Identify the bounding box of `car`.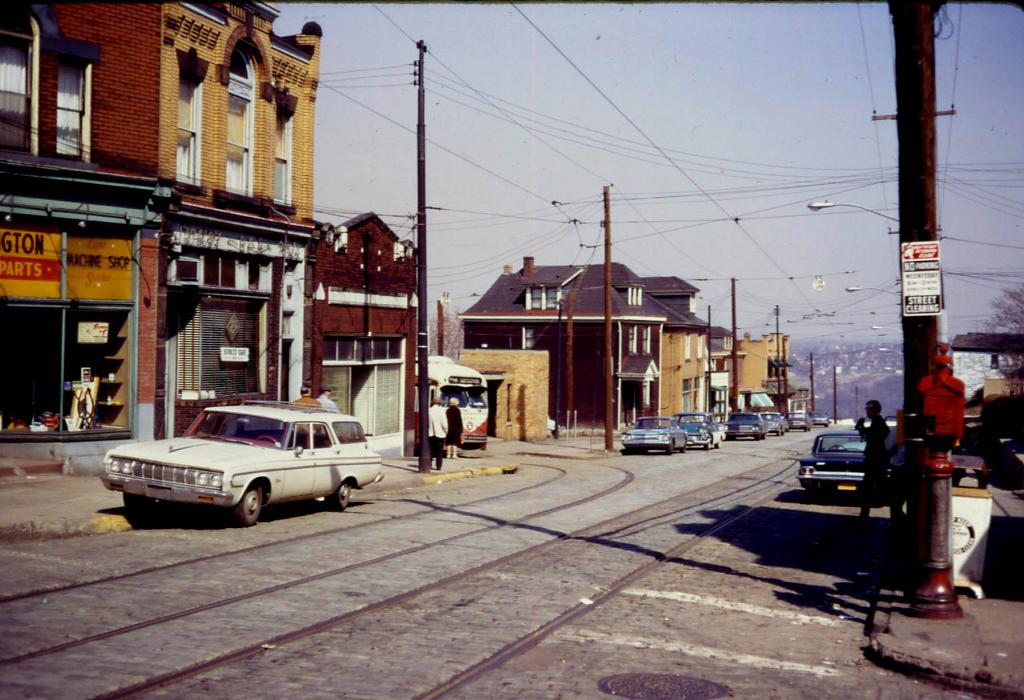
98, 399, 383, 528.
